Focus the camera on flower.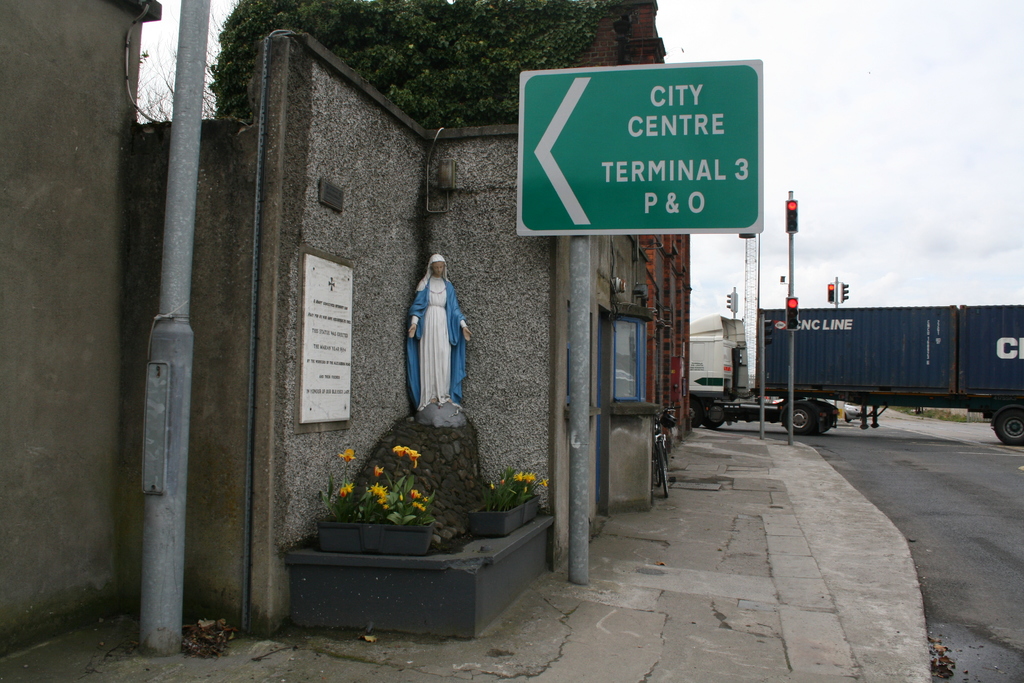
Focus region: [x1=337, y1=449, x2=355, y2=465].
